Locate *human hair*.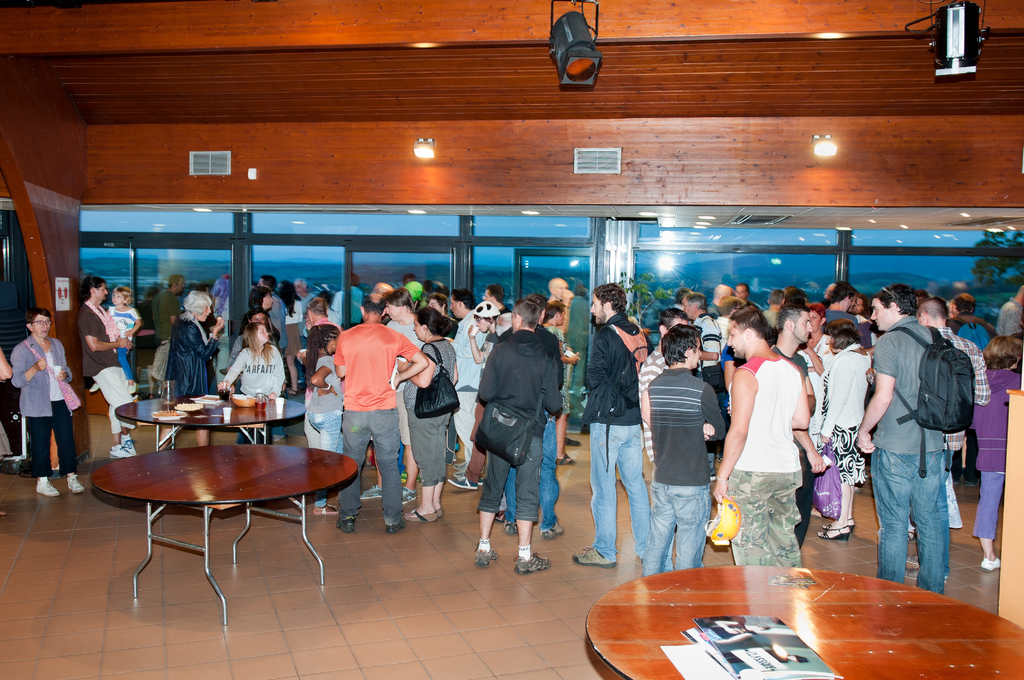
Bounding box: box(511, 298, 536, 329).
